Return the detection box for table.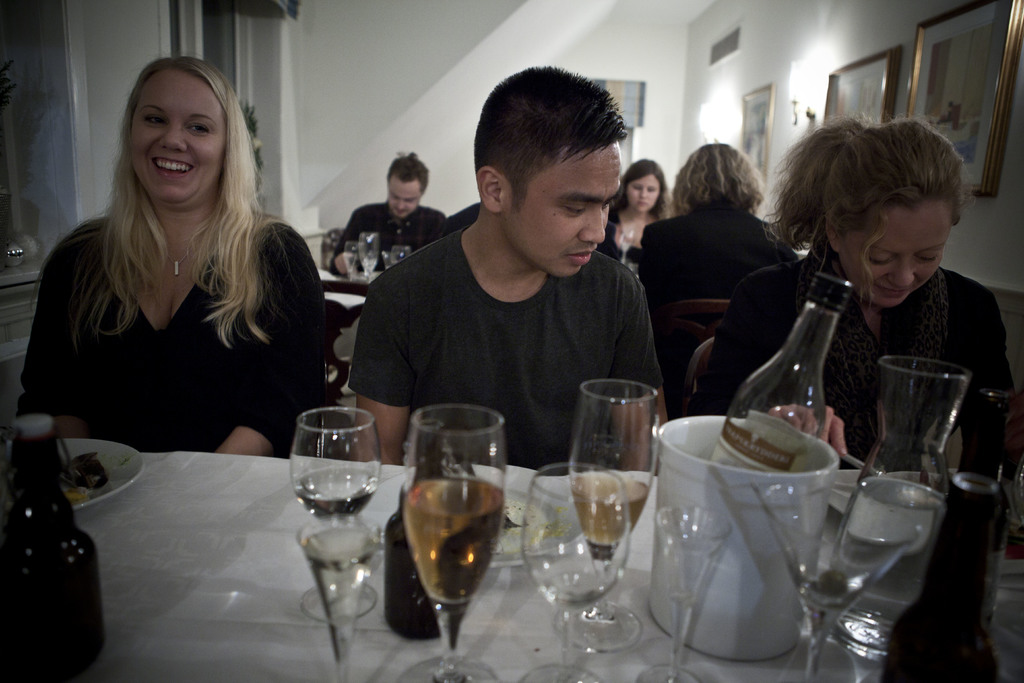
region(320, 267, 374, 304).
